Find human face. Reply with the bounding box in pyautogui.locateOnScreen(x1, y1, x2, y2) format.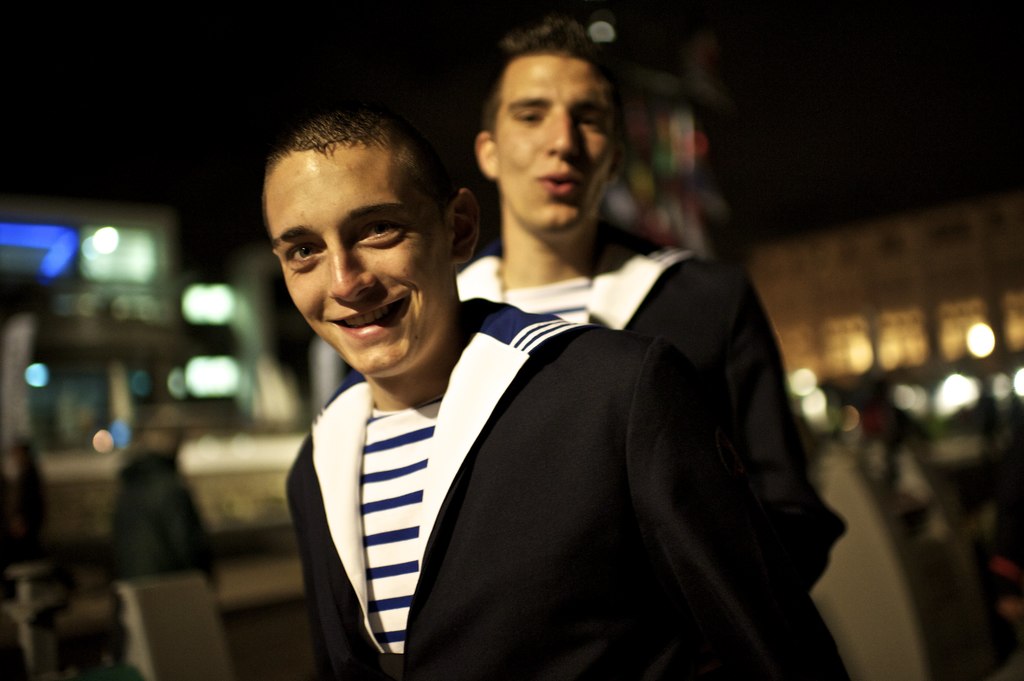
pyautogui.locateOnScreen(496, 60, 626, 243).
